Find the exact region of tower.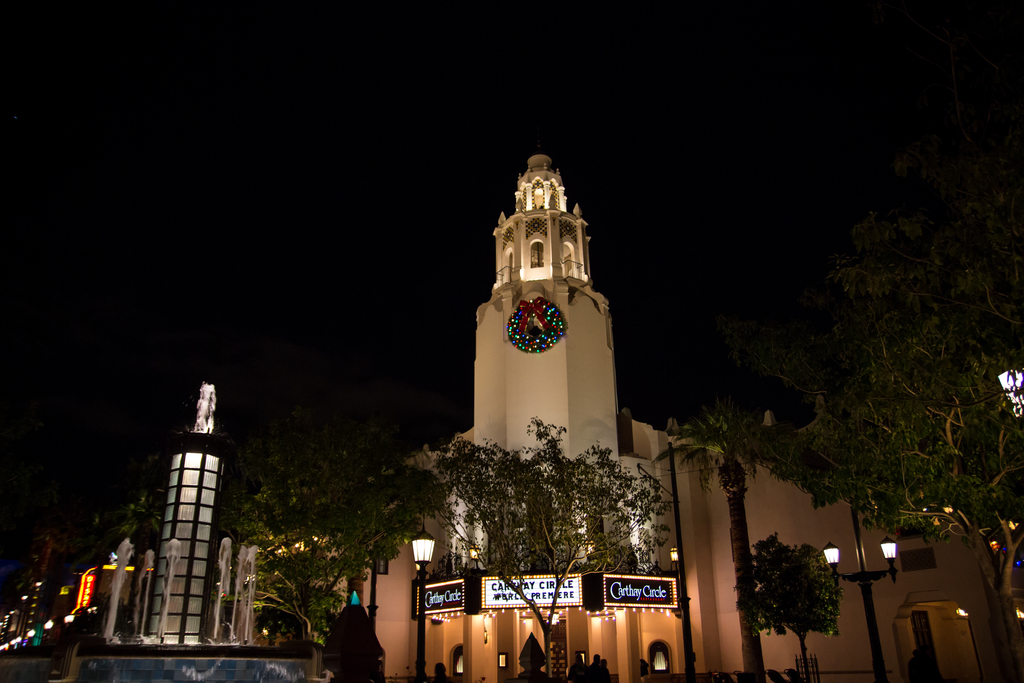
Exact region: bbox=[454, 128, 638, 482].
